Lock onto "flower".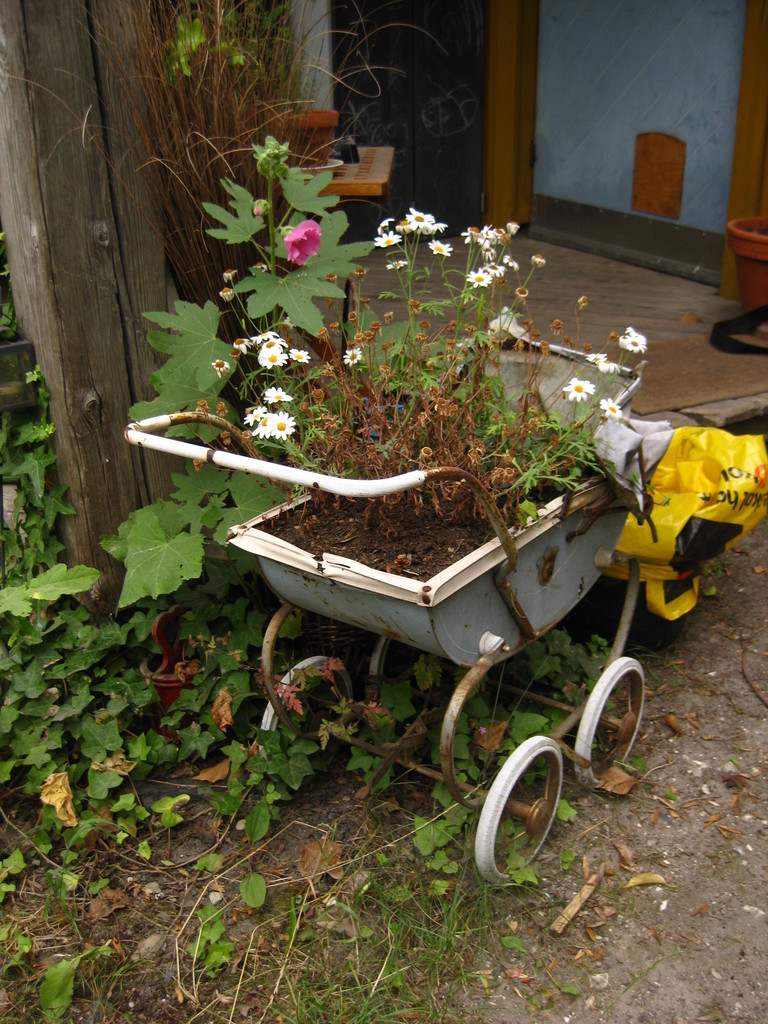
Locked: 254, 262, 266, 274.
